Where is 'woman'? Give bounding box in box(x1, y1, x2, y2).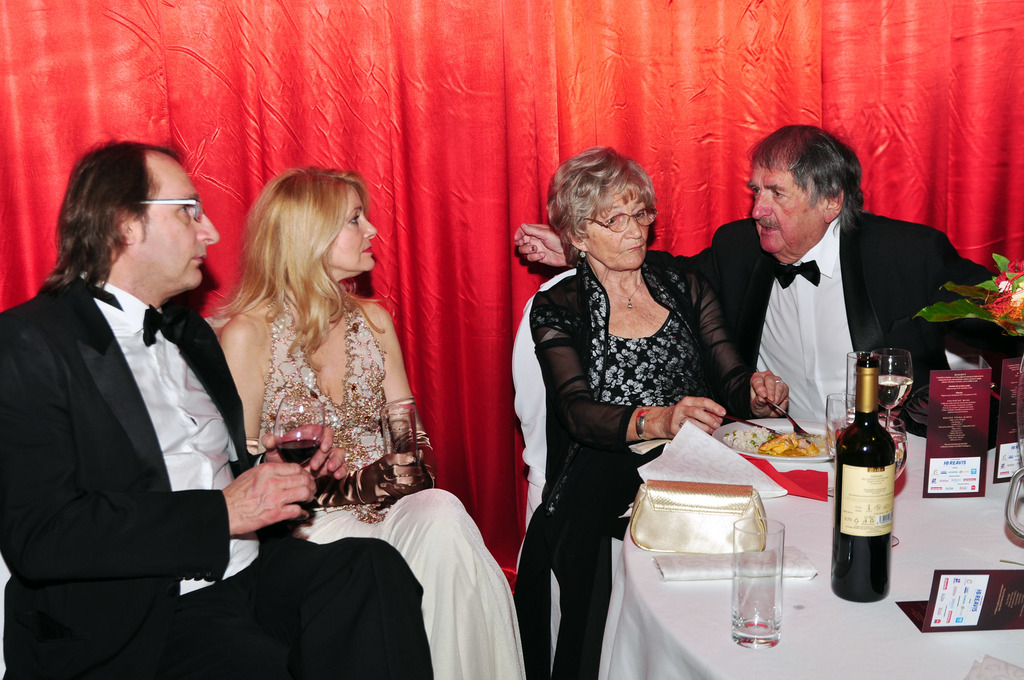
box(511, 143, 790, 679).
